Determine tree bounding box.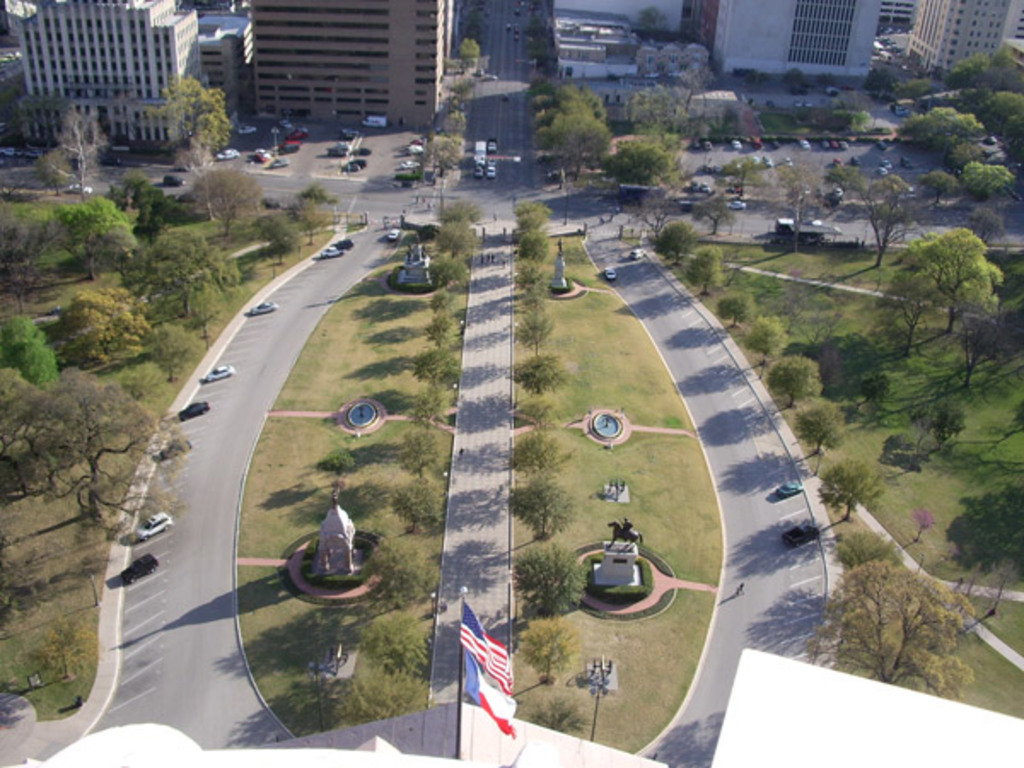
Determined: select_region(947, 53, 1009, 101).
